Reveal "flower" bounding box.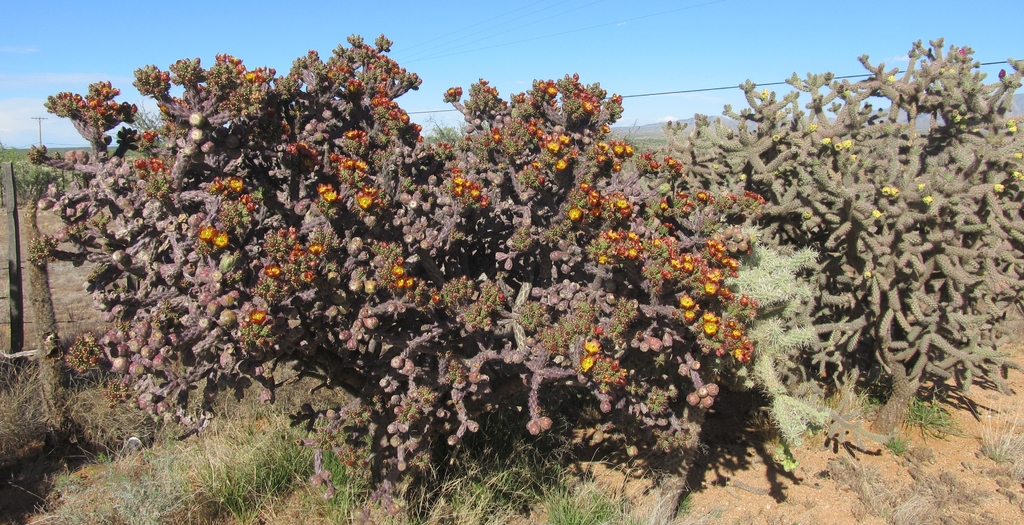
Revealed: bbox=[585, 335, 601, 355].
